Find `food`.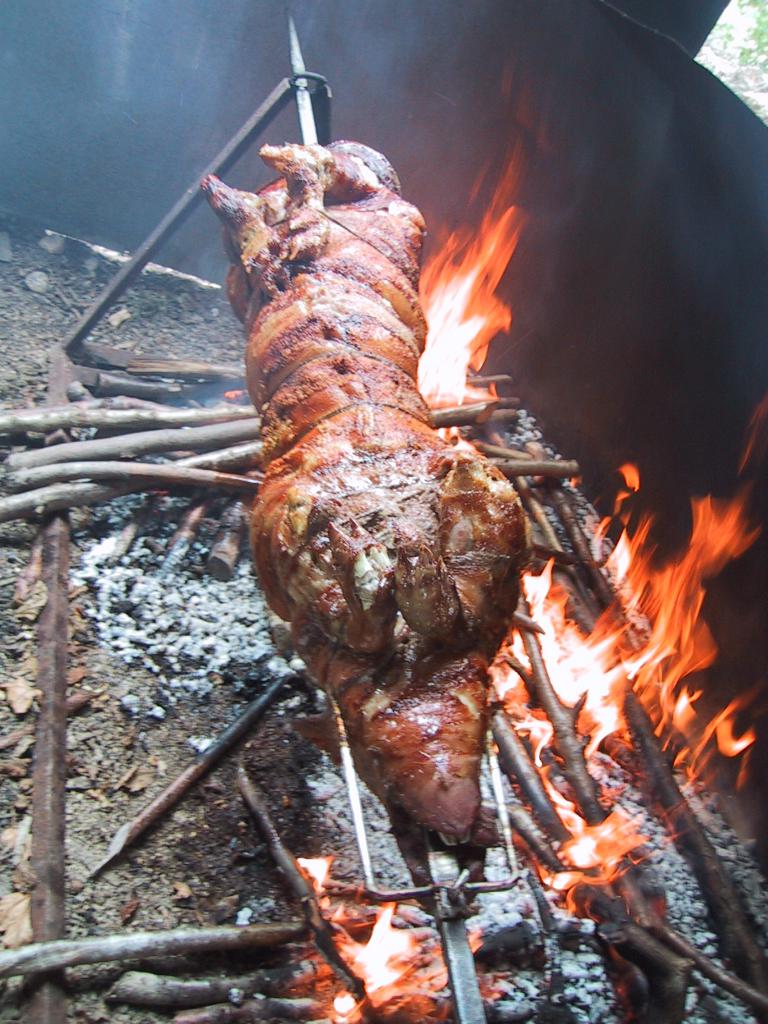
bbox(219, 154, 612, 852).
